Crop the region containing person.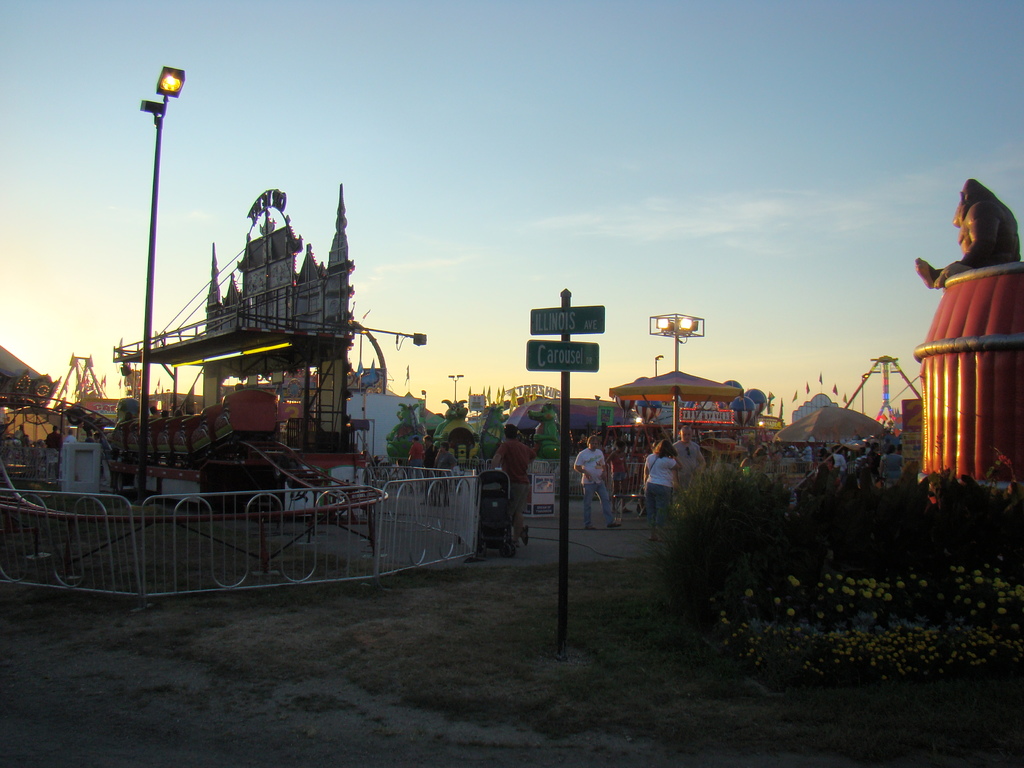
Crop region: 422 440 436 502.
